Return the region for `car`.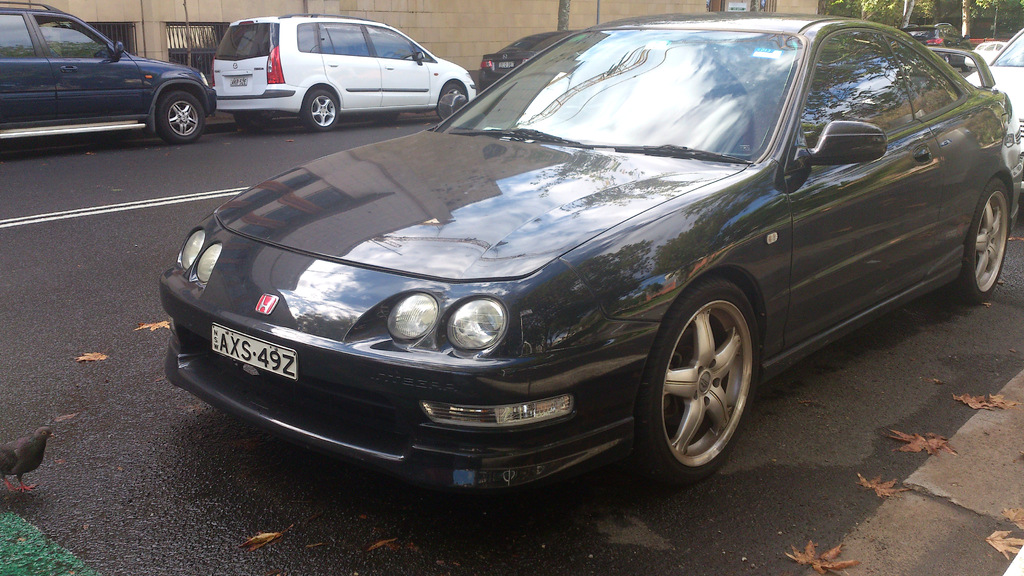
bbox=[157, 8, 1023, 487].
